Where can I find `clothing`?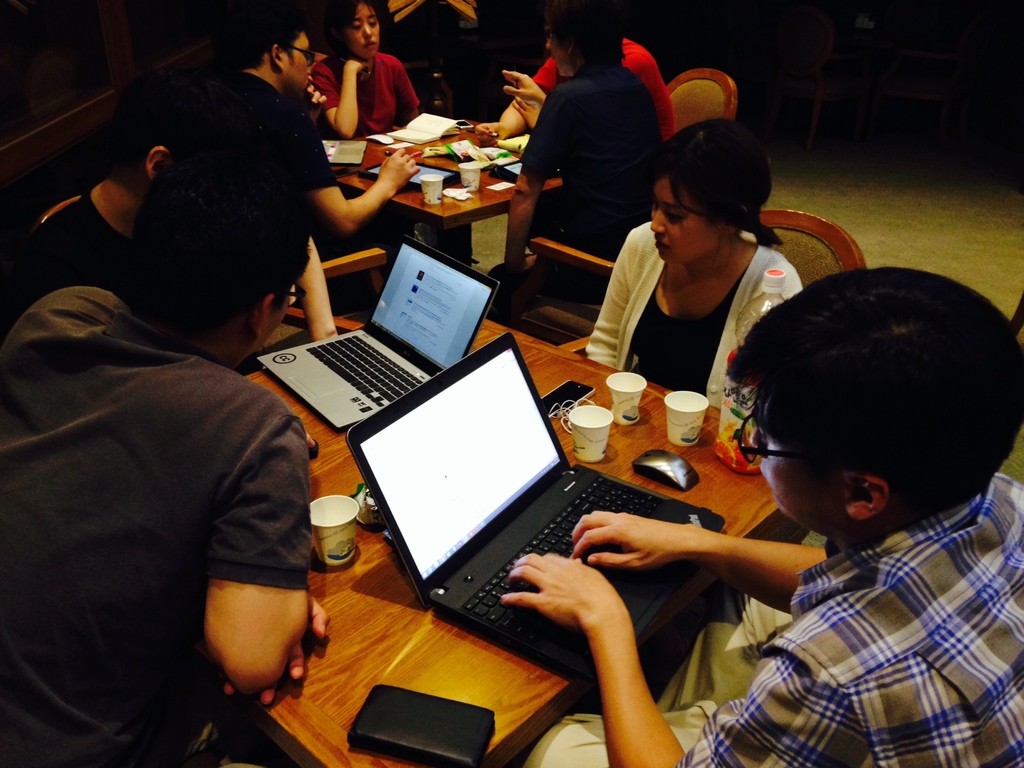
You can find it at [307, 51, 416, 129].
